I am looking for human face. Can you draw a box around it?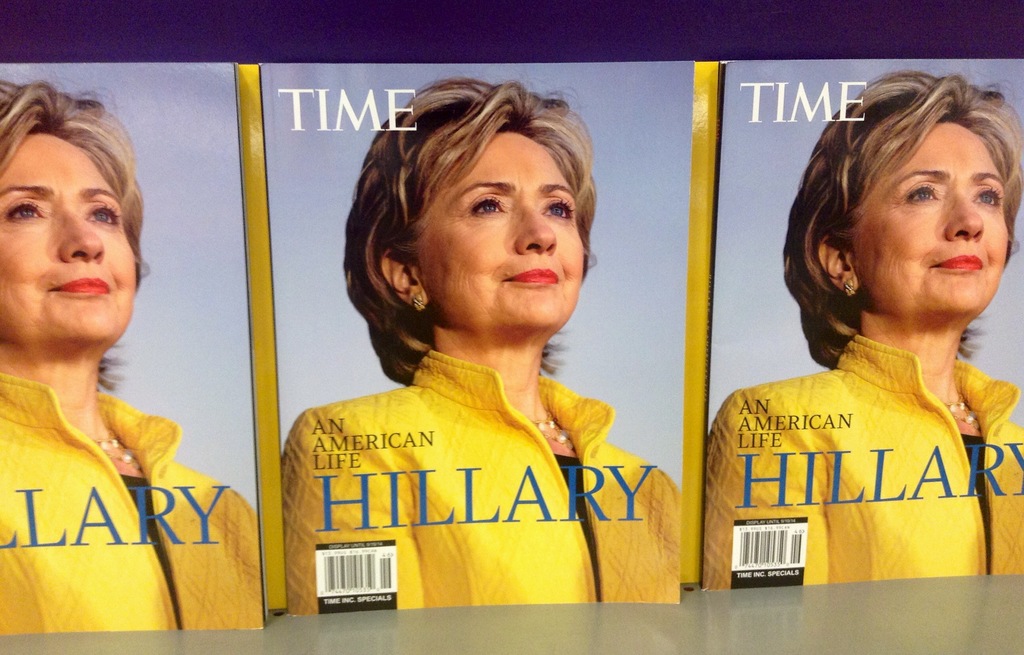
Sure, the bounding box is locate(409, 135, 595, 326).
